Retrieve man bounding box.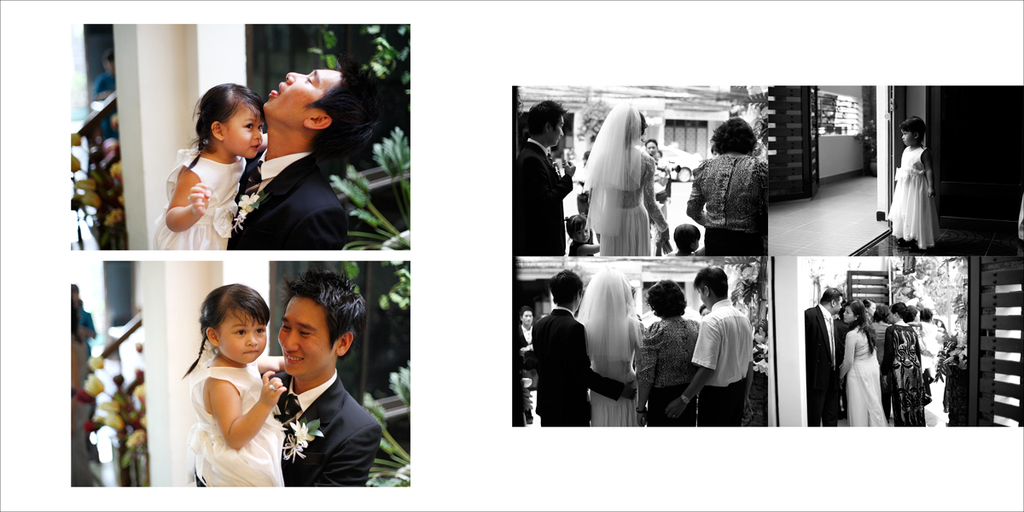
Bounding box: bbox=[799, 288, 849, 431].
